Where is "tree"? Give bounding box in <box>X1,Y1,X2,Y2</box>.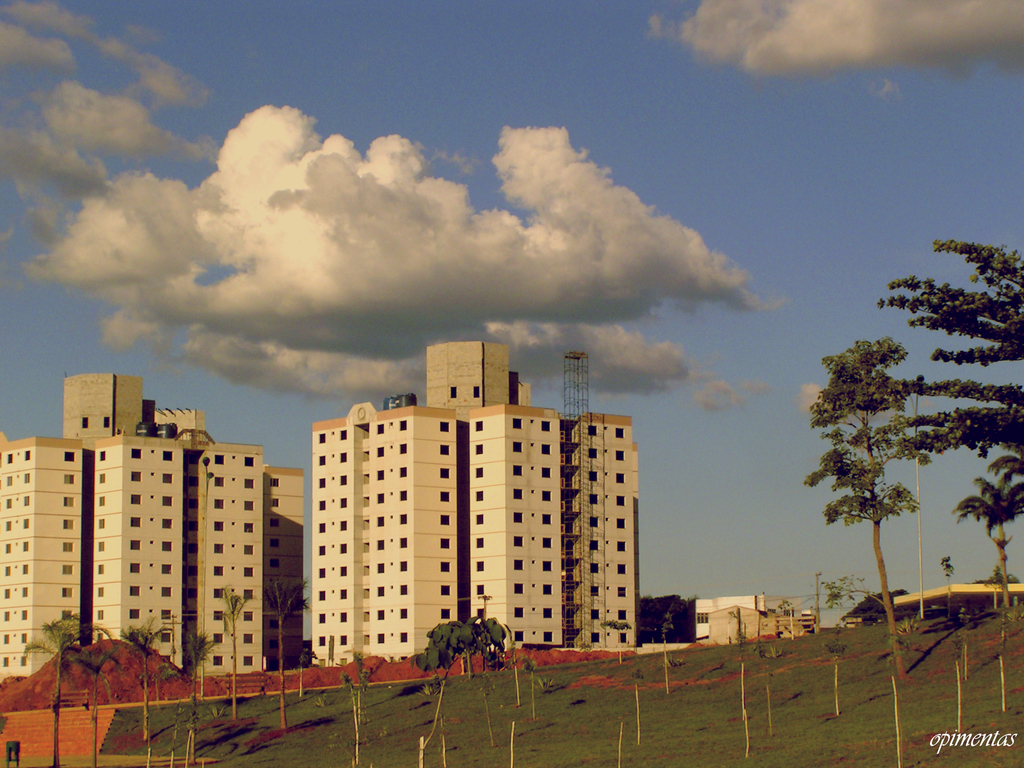
<box>26,611,112,767</box>.
